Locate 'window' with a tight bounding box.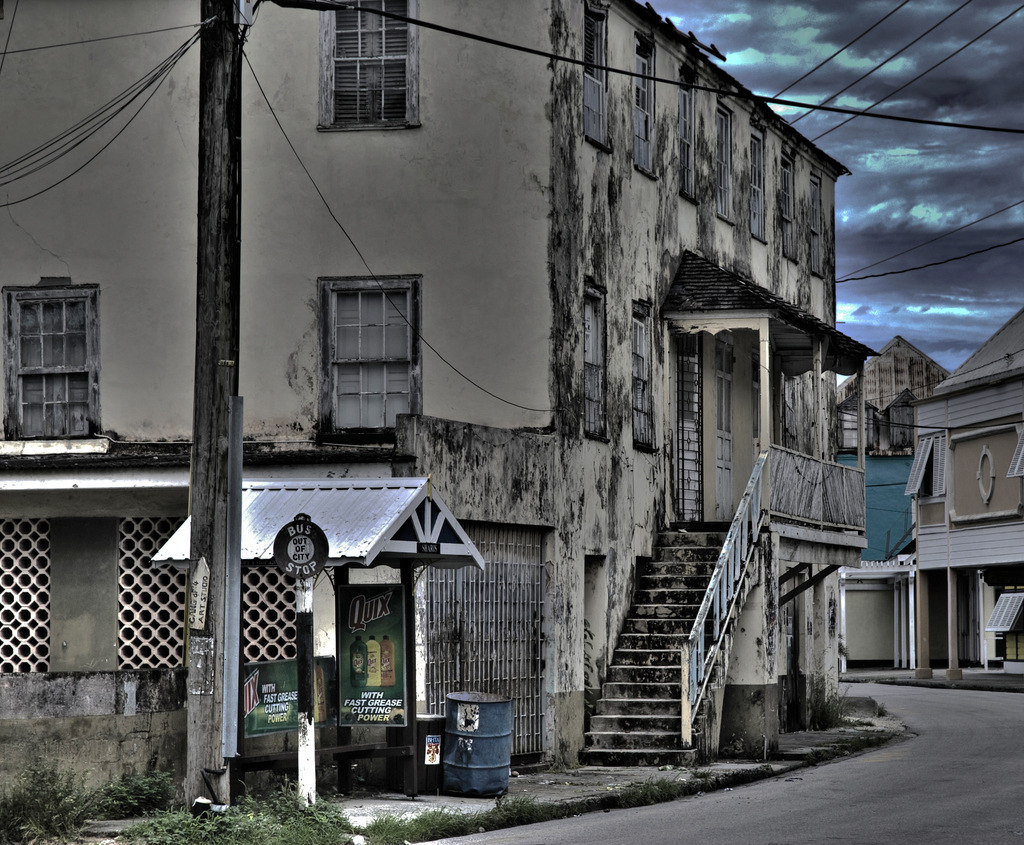
(679,76,699,198).
